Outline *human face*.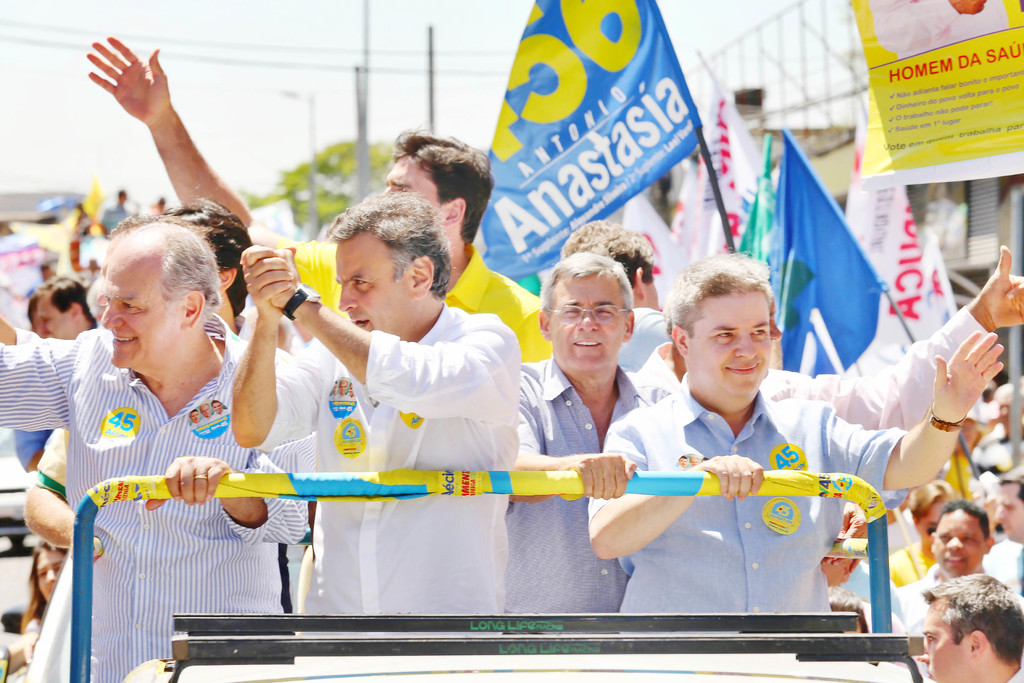
Outline: (43,292,72,334).
